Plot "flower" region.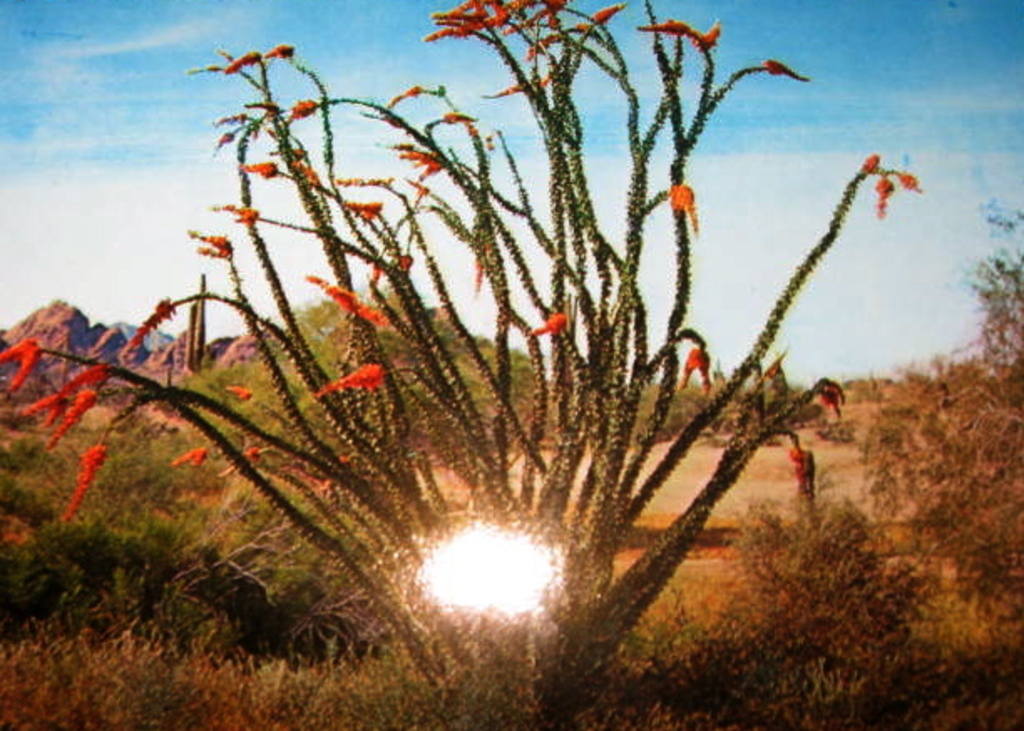
Plotted at l=219, t=381, r=258, b=410.
